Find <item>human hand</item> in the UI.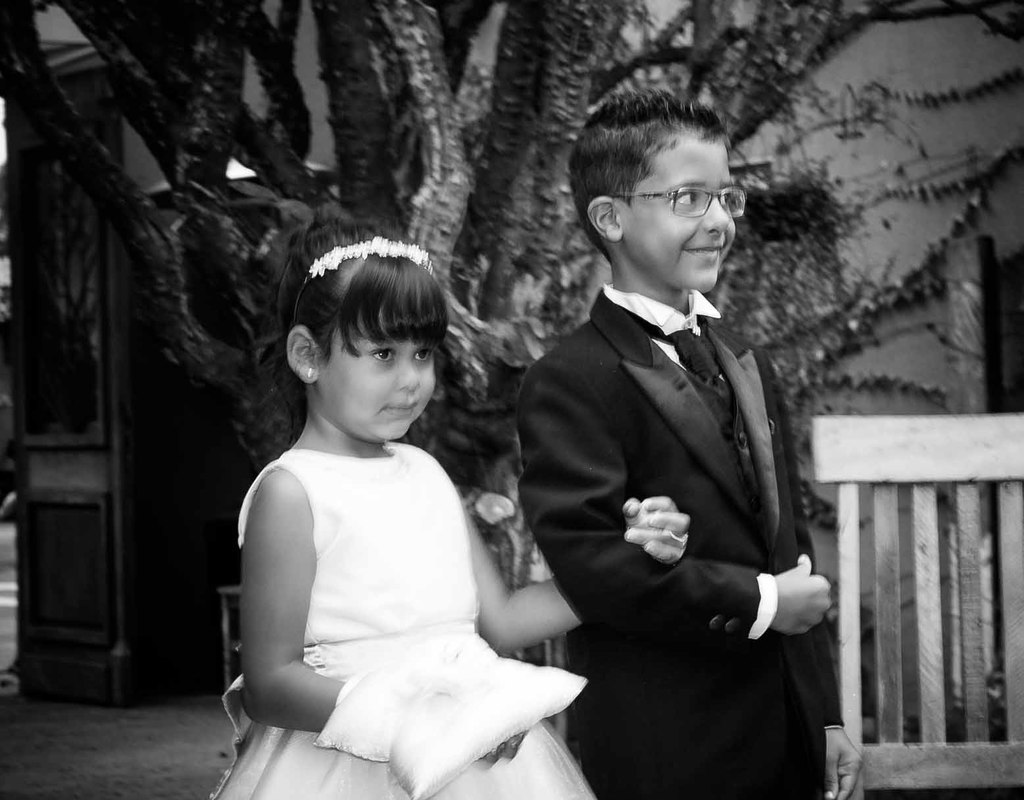
UI element at [x1=749, y1=552, x2=830, y2=663].
